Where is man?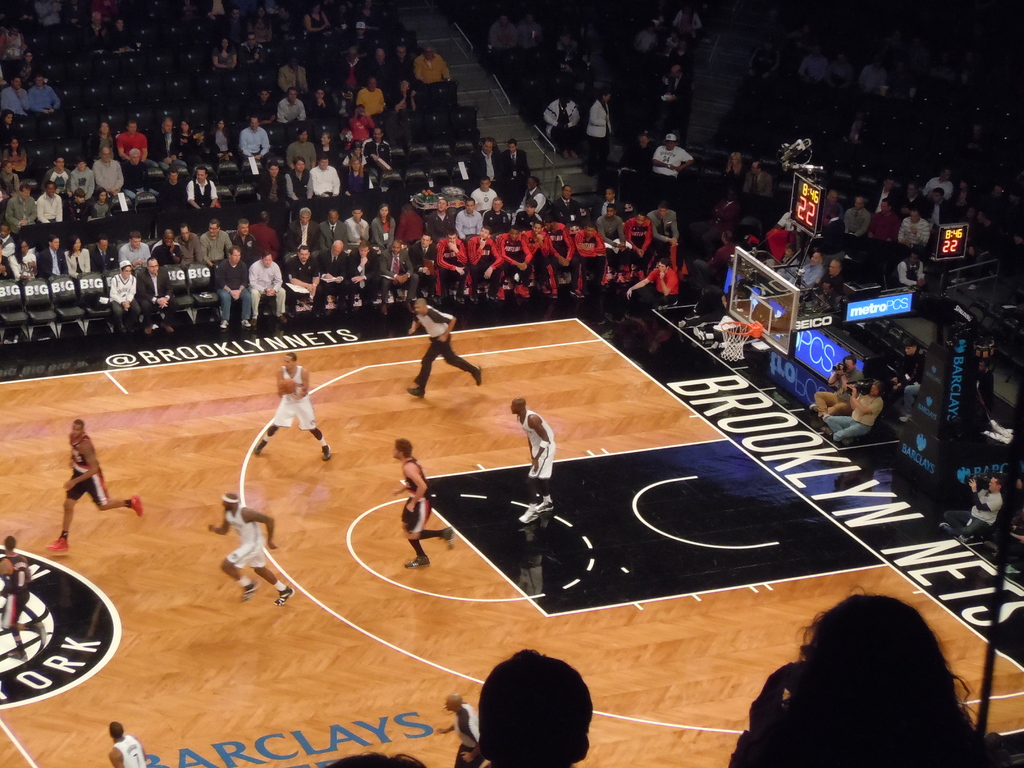
pyautogui.locateOnScreen(399, 439, 461, 567).
